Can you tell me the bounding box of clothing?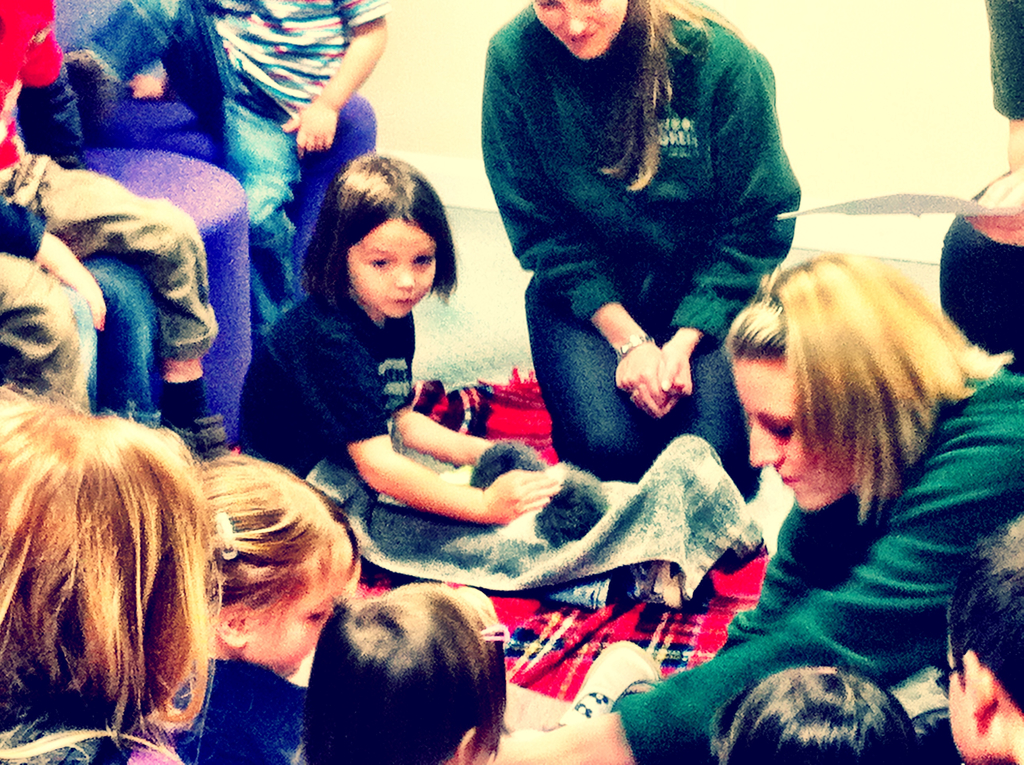
226:262:431:519.
